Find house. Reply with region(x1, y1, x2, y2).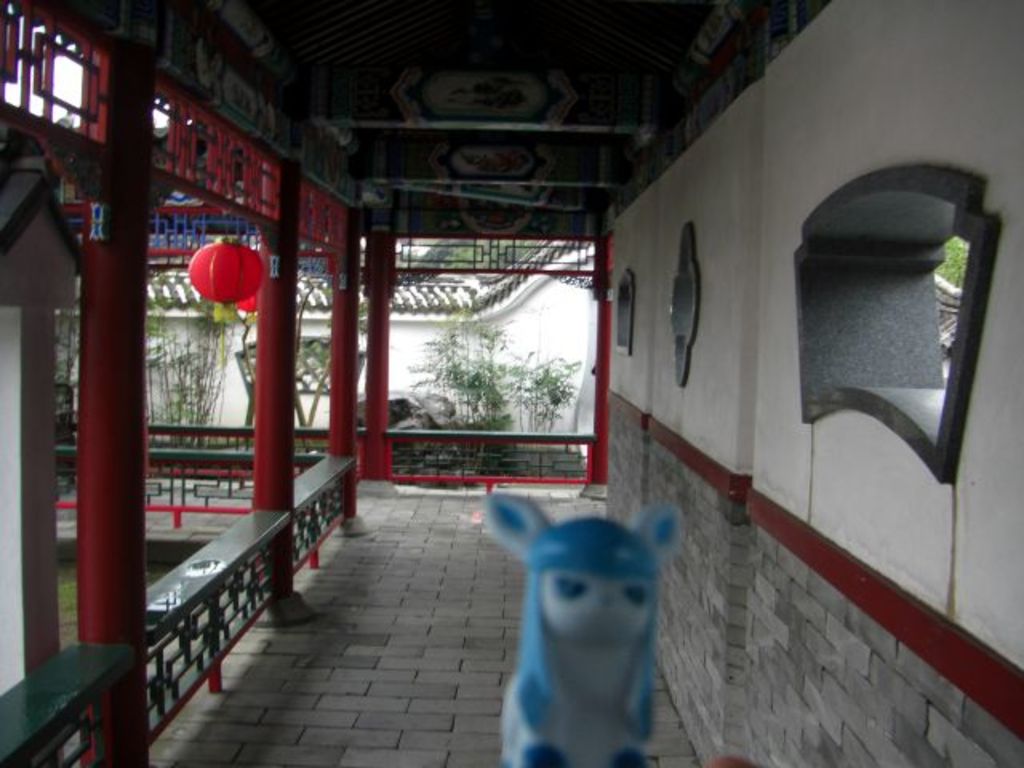
region(0, 0, 1022, 766).
